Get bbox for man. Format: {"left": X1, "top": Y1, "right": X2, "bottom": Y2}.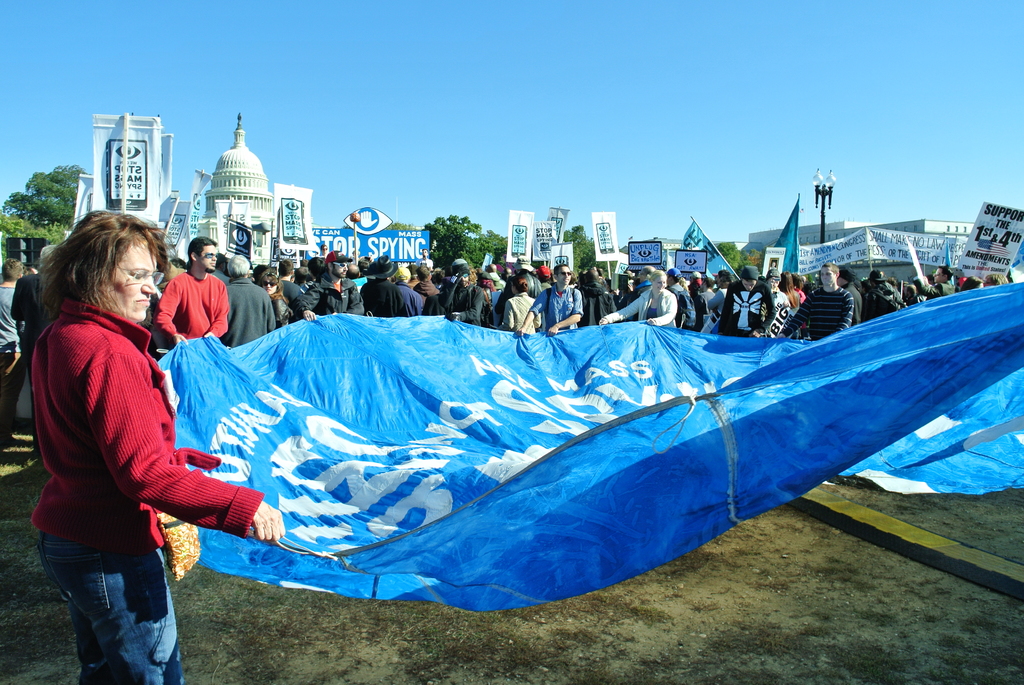
{"left": 776, "top": 261, "right": 849, "bottom": 338}.
